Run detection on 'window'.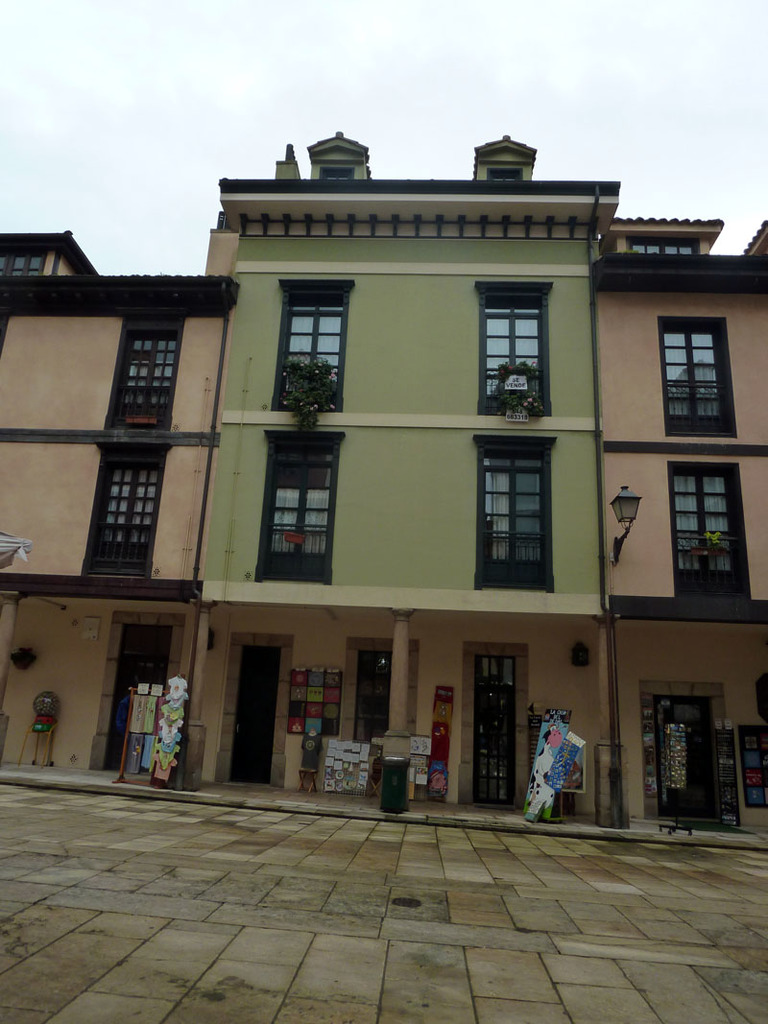
Result: x1=324 y1=170 x2=361 y2=180.
